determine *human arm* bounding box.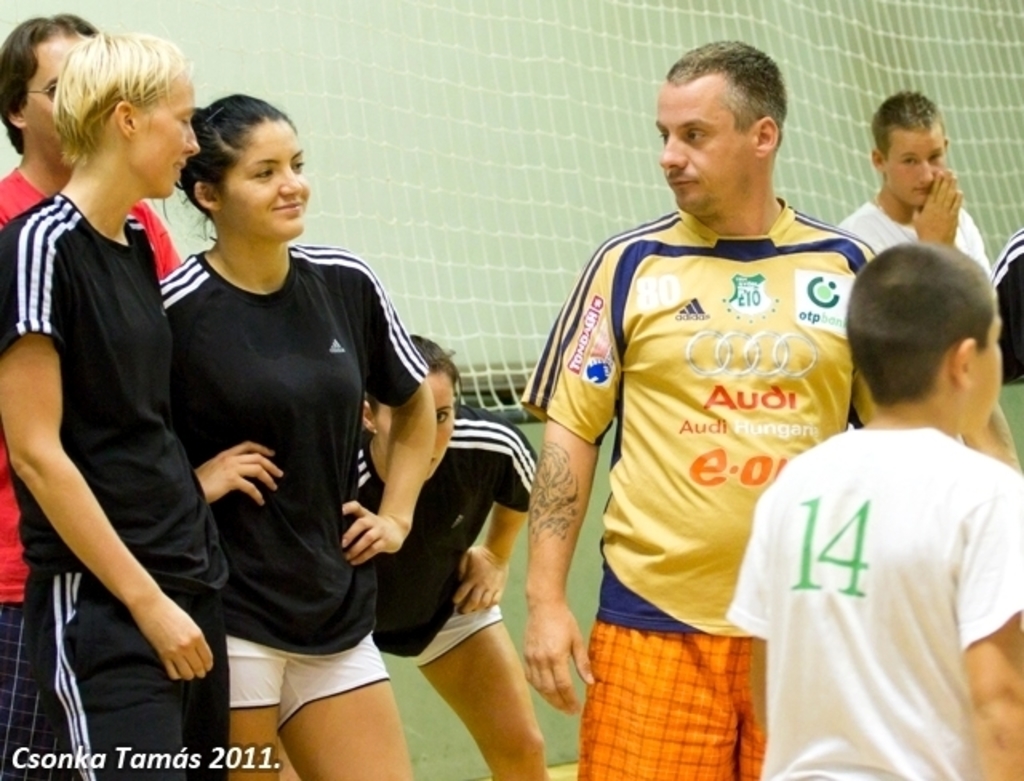
Determined: region(458, 426, 542, 623).
